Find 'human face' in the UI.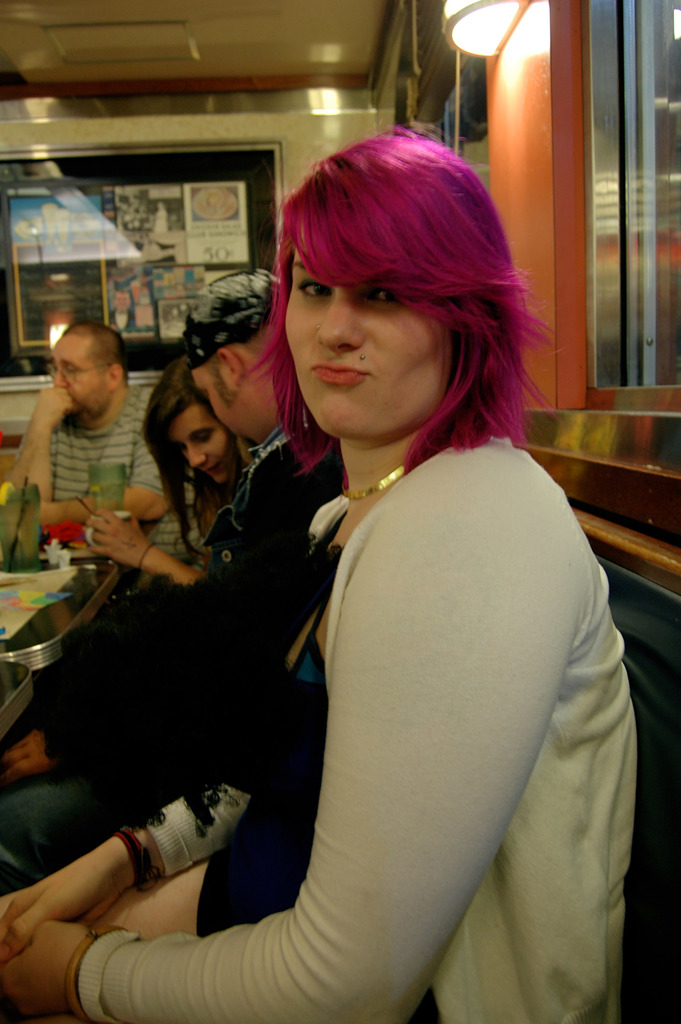
UI element at box(193, 365, 275, 445).
